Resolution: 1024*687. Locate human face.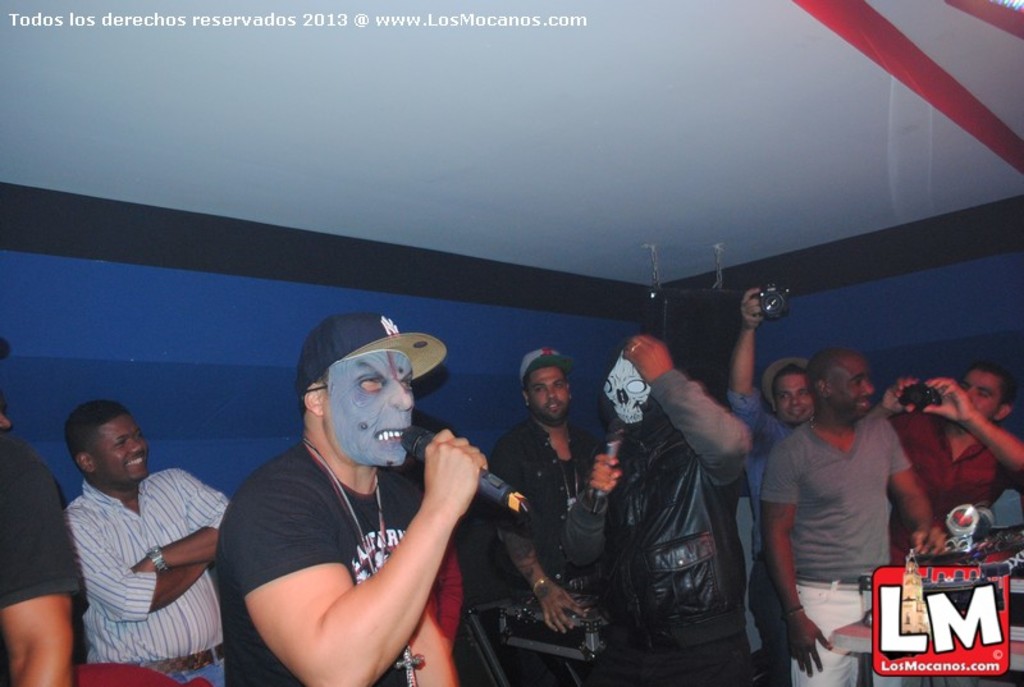
[965, 375, 997, 418].
